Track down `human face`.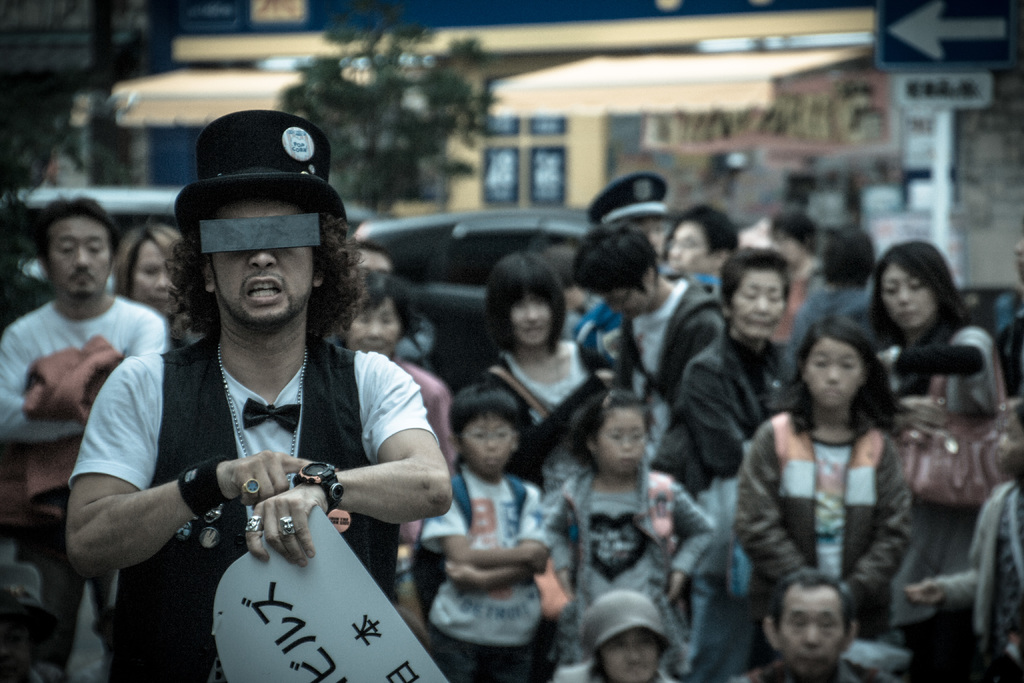
Tracked to 732,267,784,338.
